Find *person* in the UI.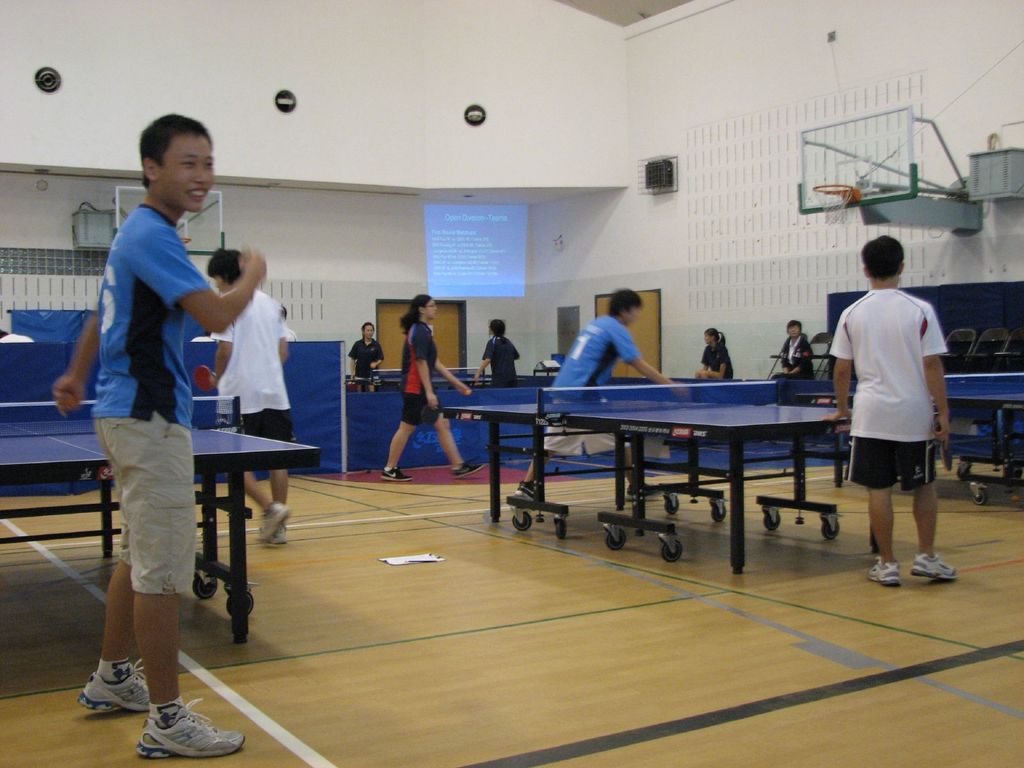
UI element at Rect(512, 285, 688, 505).
